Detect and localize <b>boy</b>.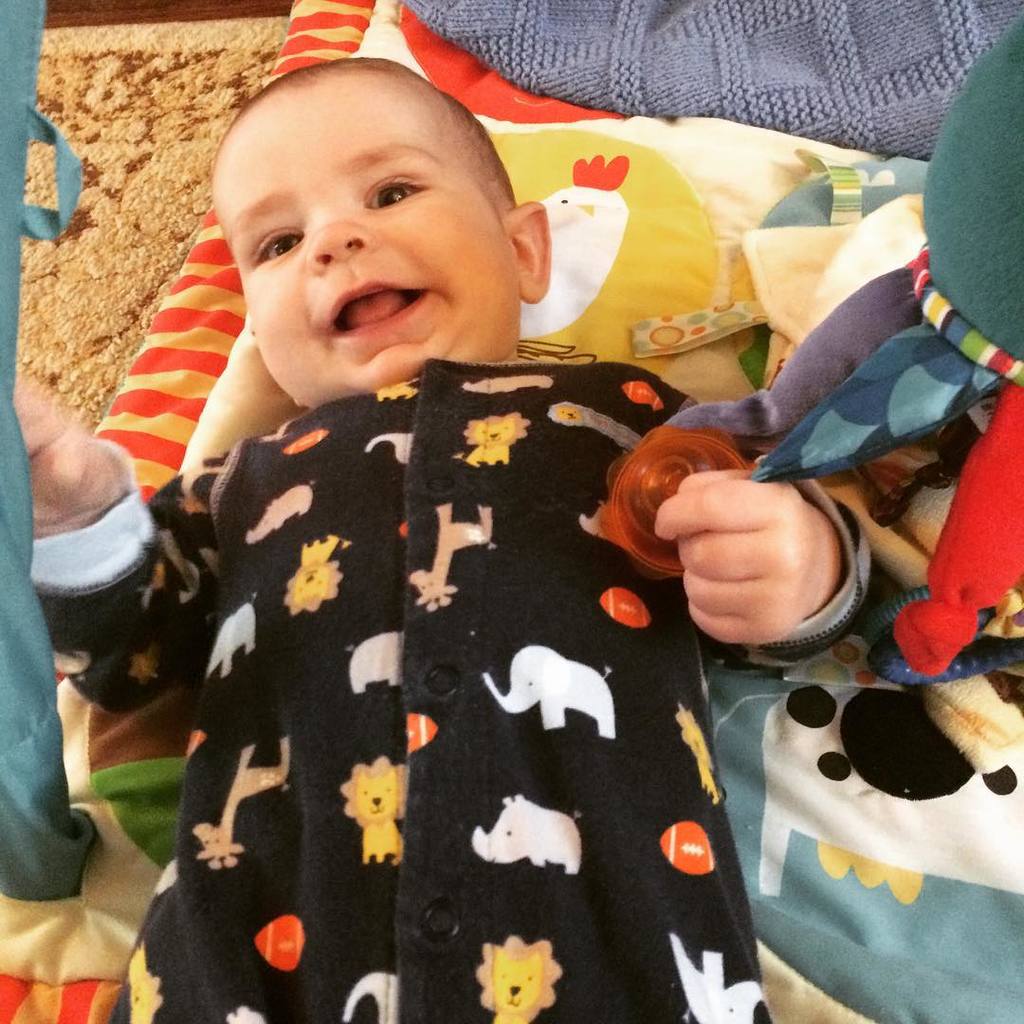
Localized at bbox(7, 58, 874, 1023).
